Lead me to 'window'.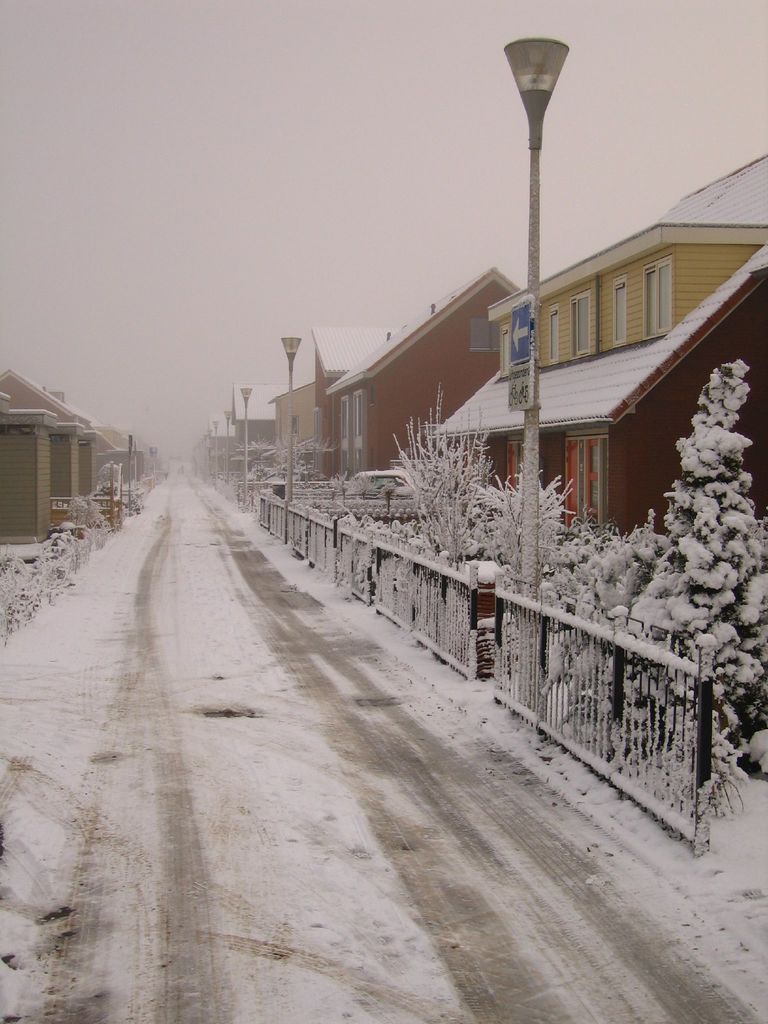
Lead to {"left": 493, "top": 328, "right": 508, "bottom": 374}.
